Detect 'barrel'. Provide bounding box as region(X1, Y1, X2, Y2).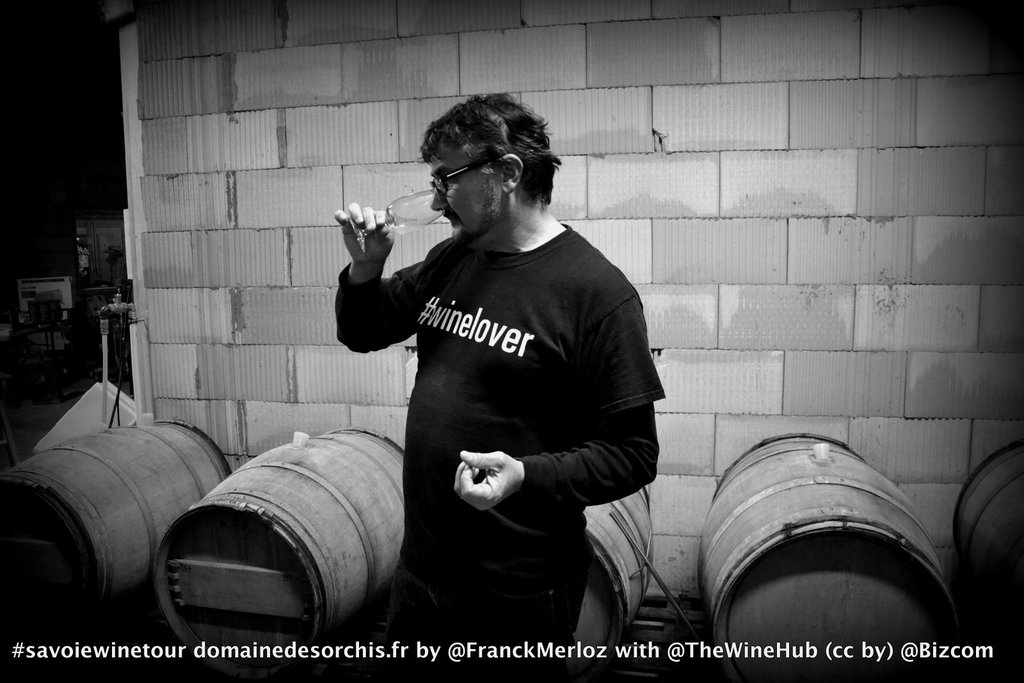
region(579, 481, 668, 650).
